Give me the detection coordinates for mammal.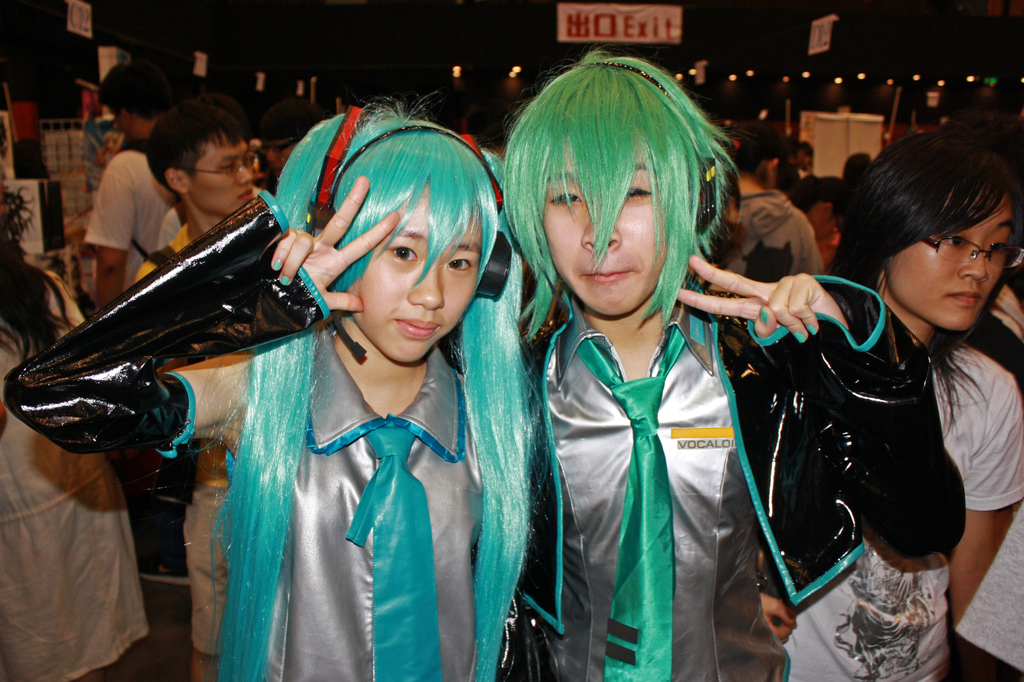
147,101,279,681.
